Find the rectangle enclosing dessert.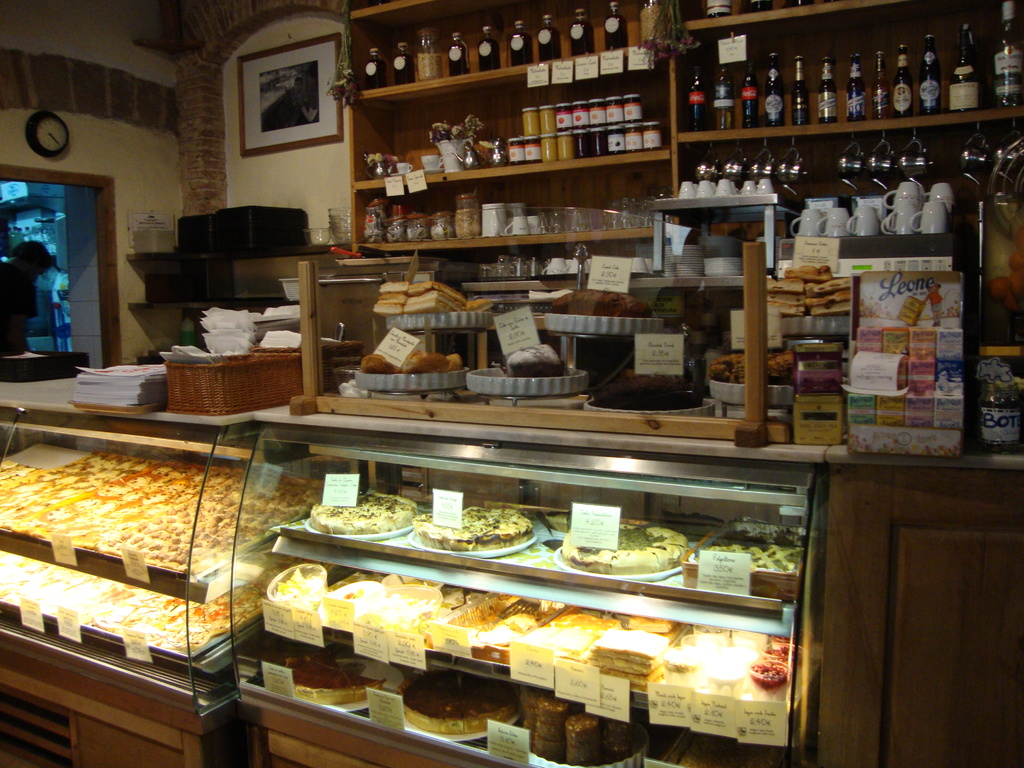
x1=571, y1=521, x2=682, y2=577.
